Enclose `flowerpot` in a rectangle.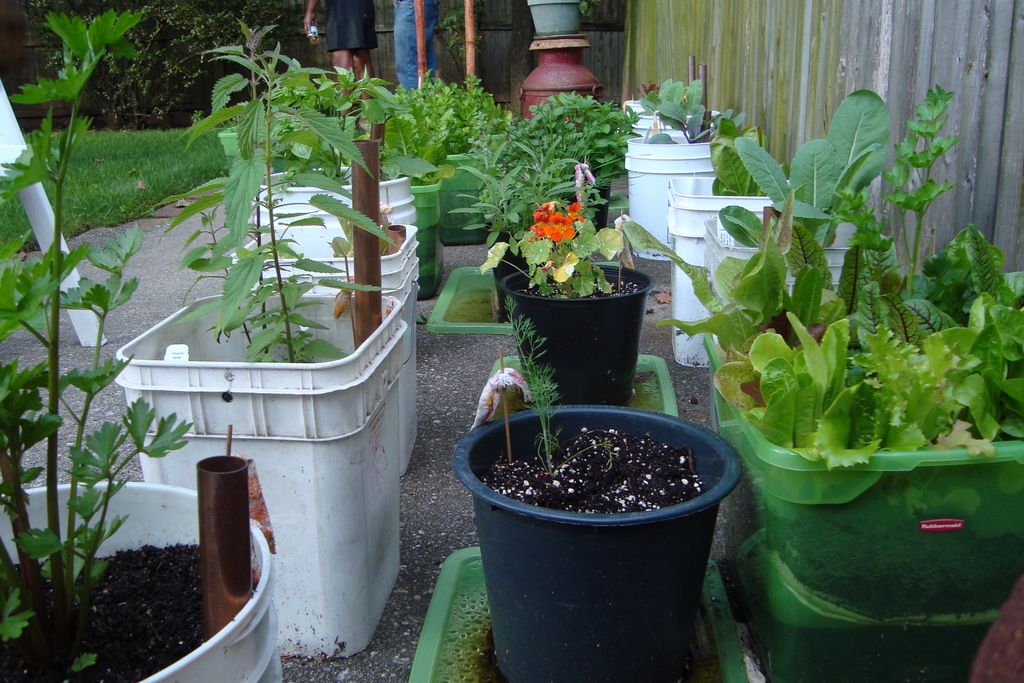
bbox=(0, 472, 283, 682).
